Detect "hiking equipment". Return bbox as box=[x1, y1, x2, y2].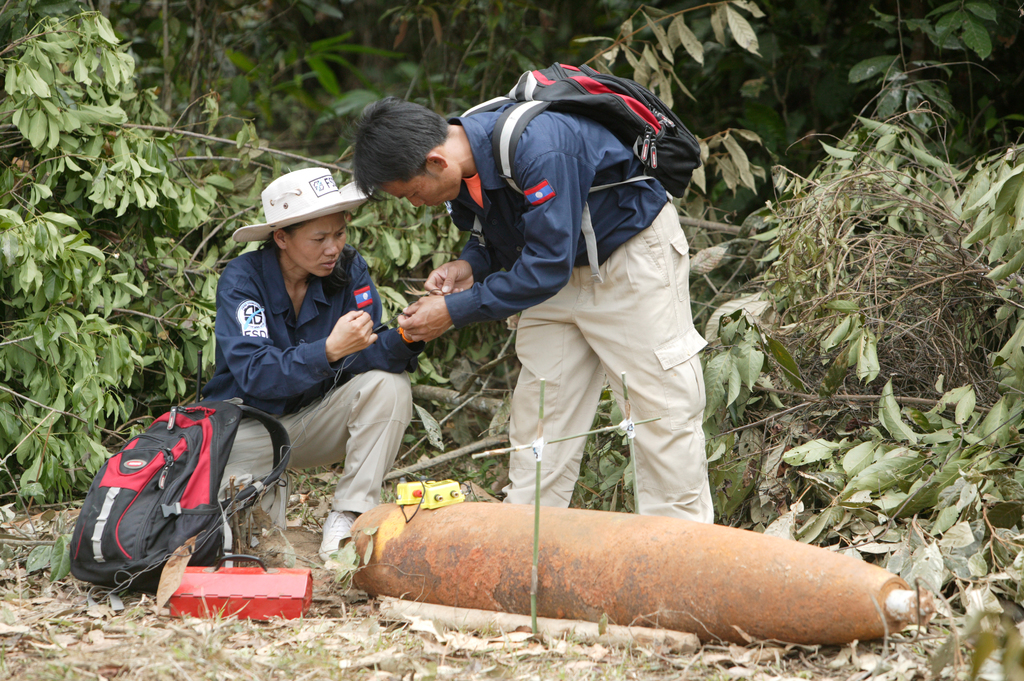
box=[442, 56, 707, 284].
